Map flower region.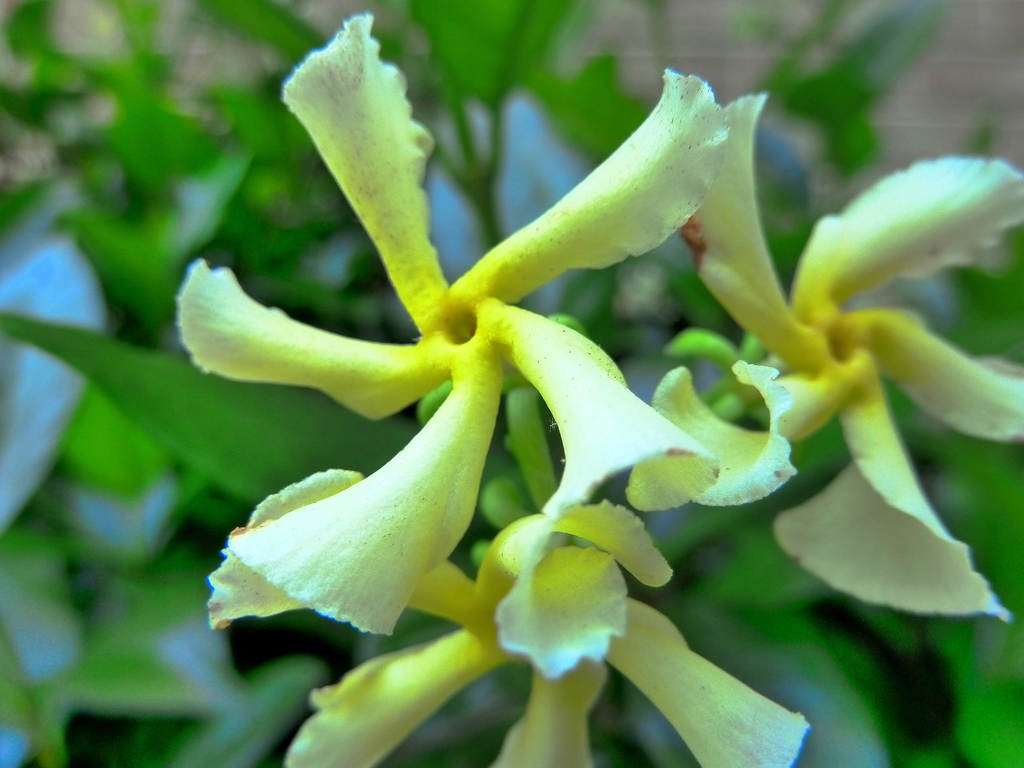
Mapped to <box>659,61,1002,628</box>.
